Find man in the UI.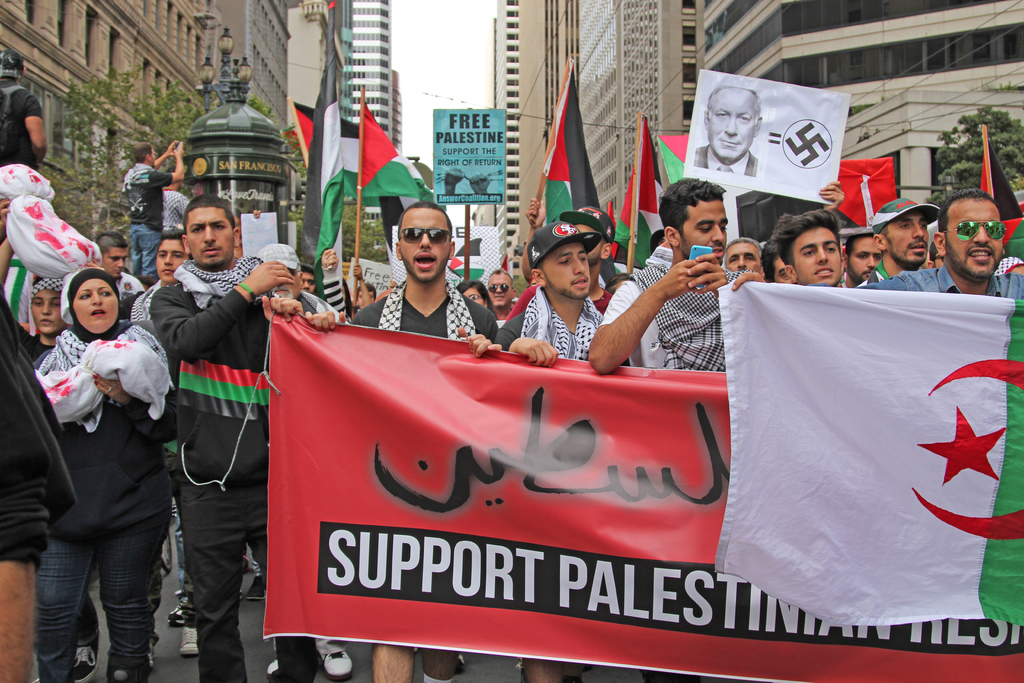
UI element at [358,277,381,311].
